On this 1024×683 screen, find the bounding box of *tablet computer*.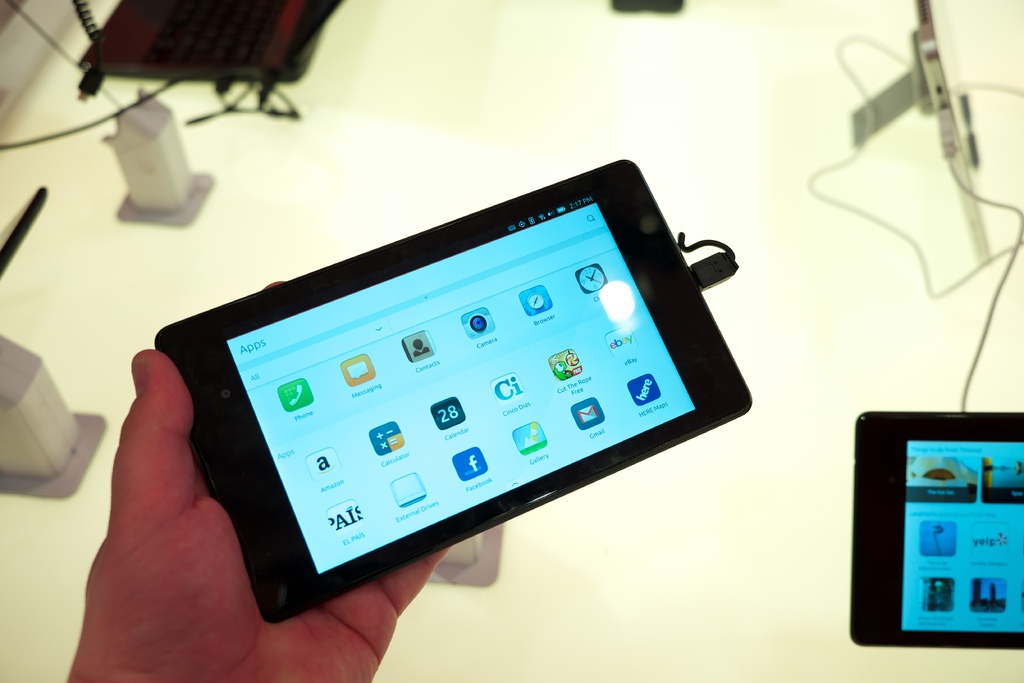
Bounding box: 152, 159, 751, 624.
